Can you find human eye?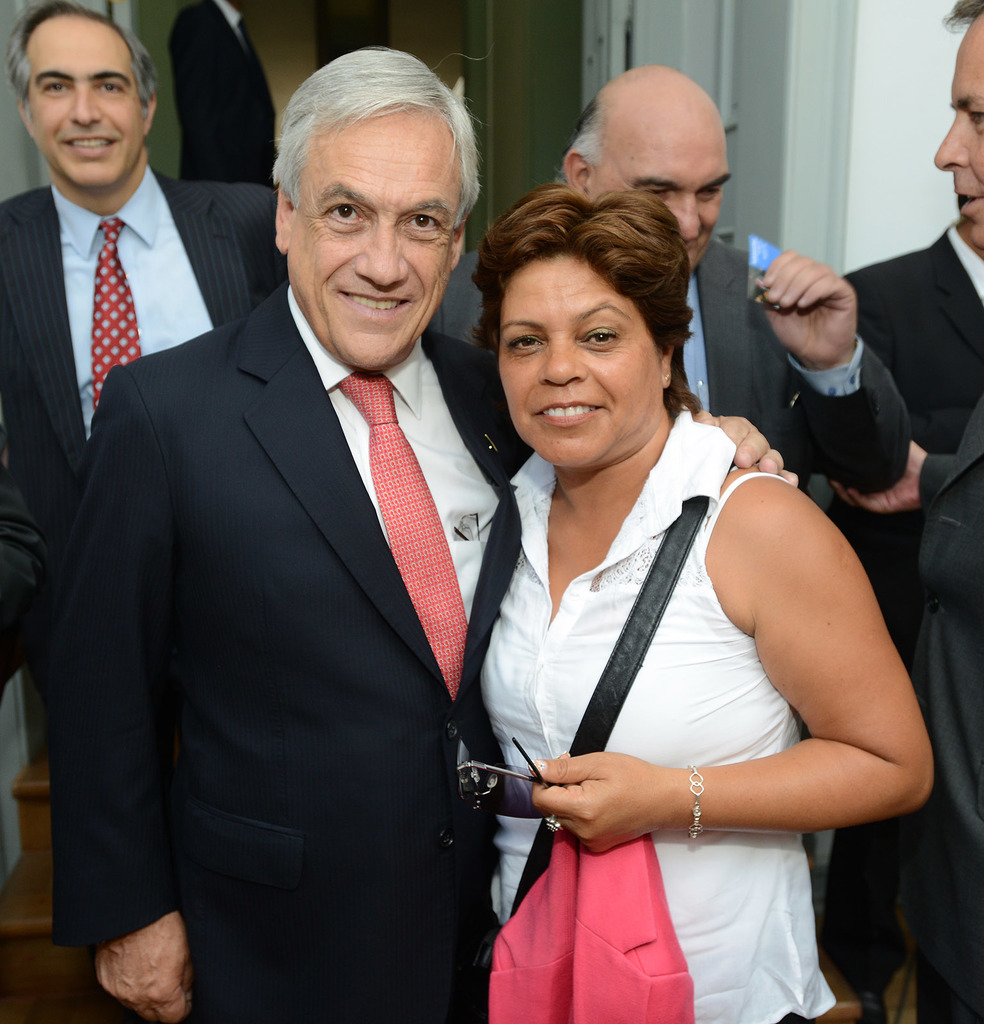
Yes, bounding box: {"x1": 505, "y1": 331, "x2": 542, "y2": 357}.
